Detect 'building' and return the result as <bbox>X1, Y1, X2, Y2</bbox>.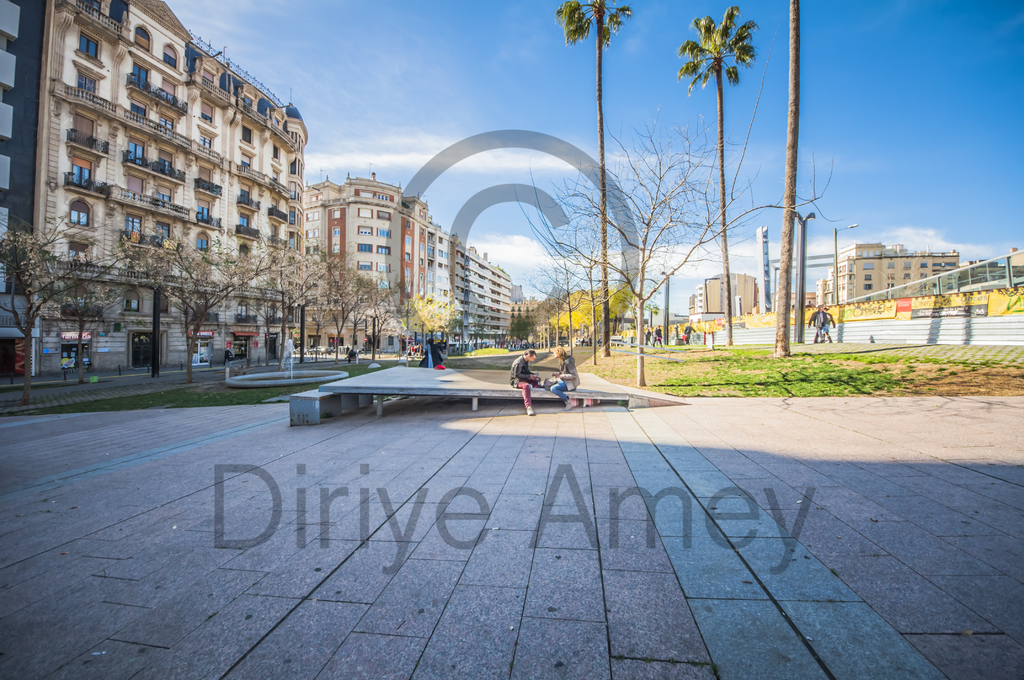
<bbox>304, 172, 429, 350</bbox>.
